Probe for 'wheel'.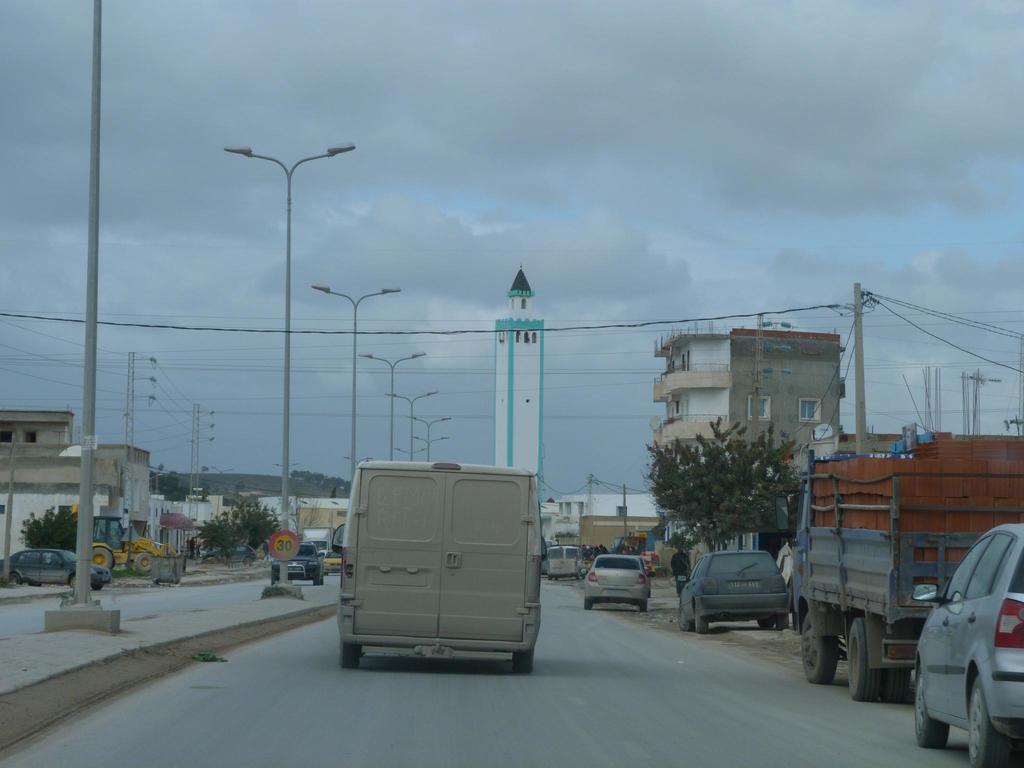
Probe result: left=756, top=616, right=772, bottom=627.
